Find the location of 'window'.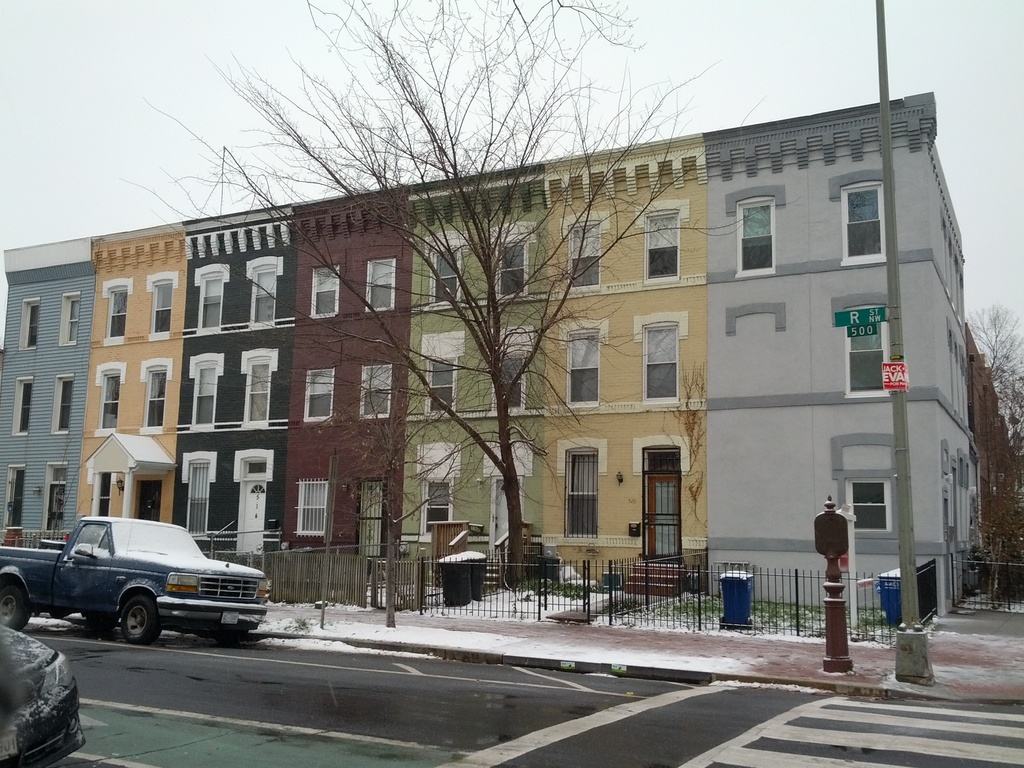
Location: 10 464 22 526.
